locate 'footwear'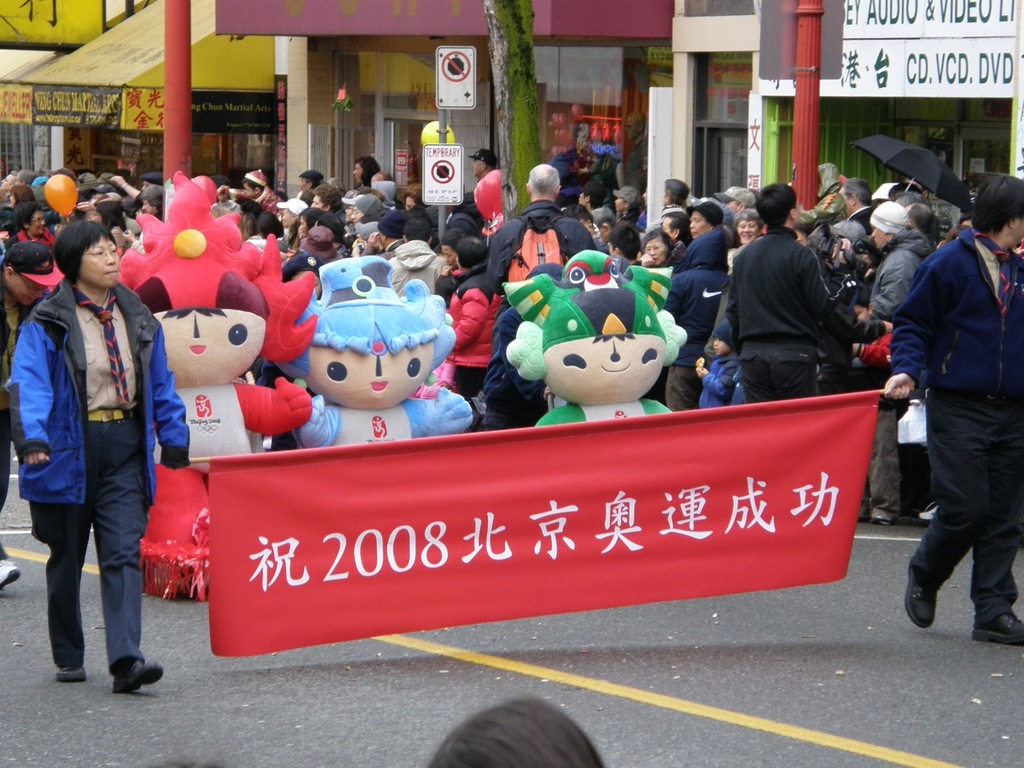
bbox=[57, 664, 89, 682]
